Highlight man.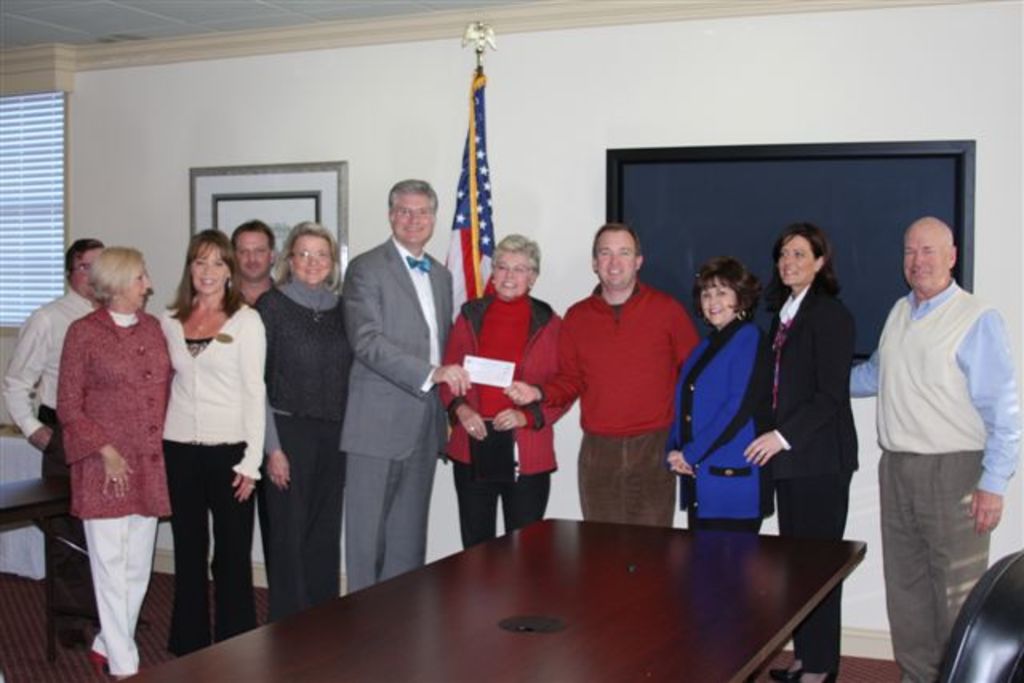
Highlighted region: {"left": 0, "top": 245, "right": 154, "bottom": 651}.
